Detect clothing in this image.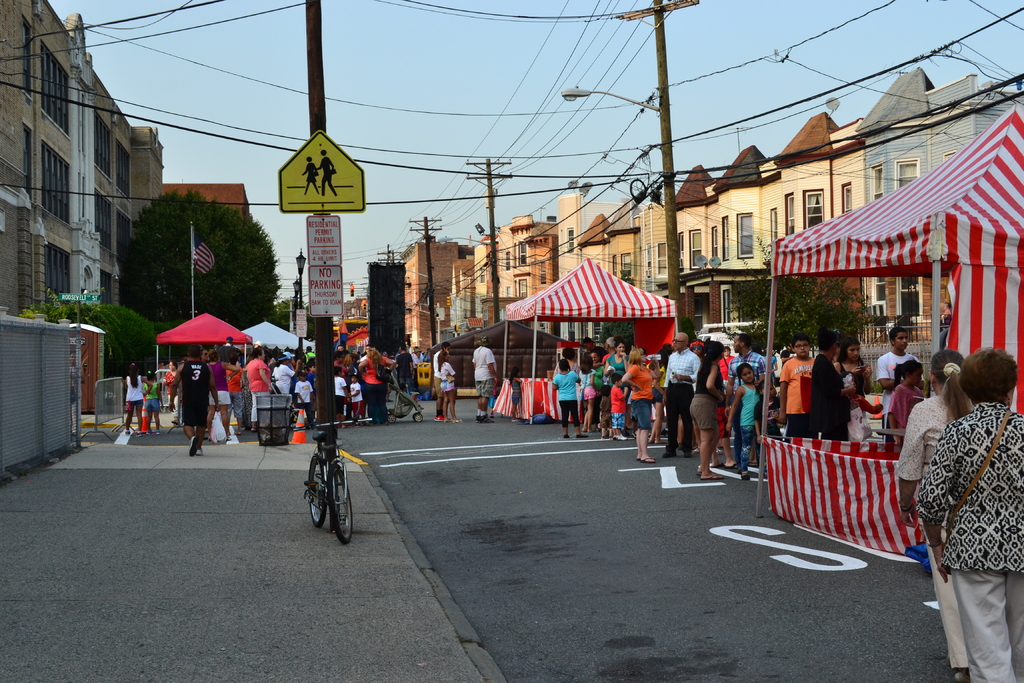
Detection: left=350, top=383, right=362, bottom=411.
